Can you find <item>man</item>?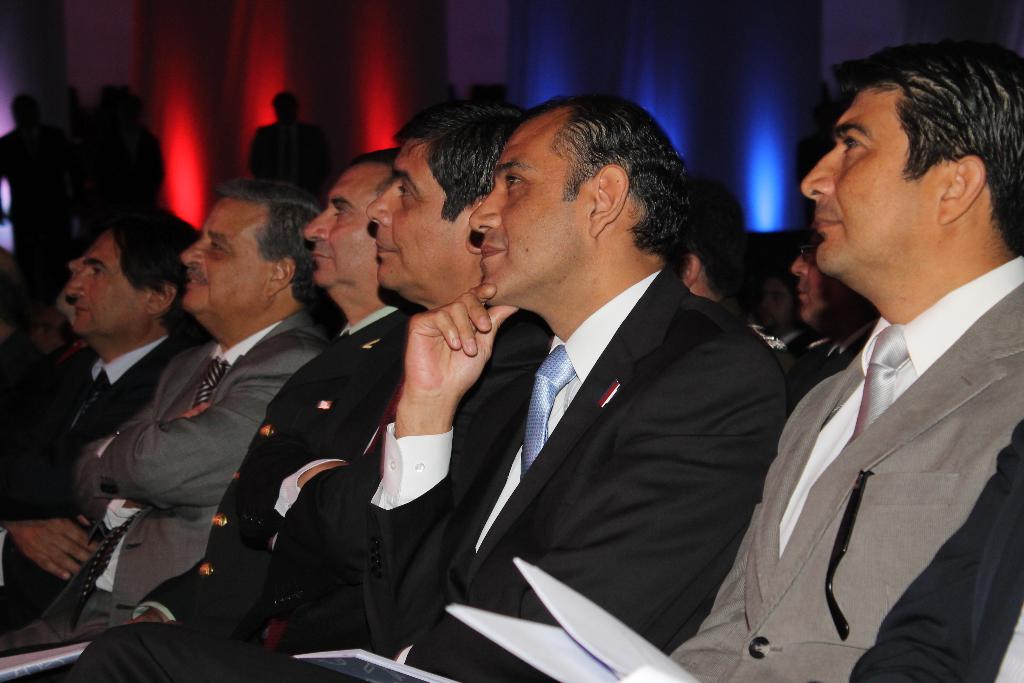
Yes, bounding box: 0/199/203/609.
